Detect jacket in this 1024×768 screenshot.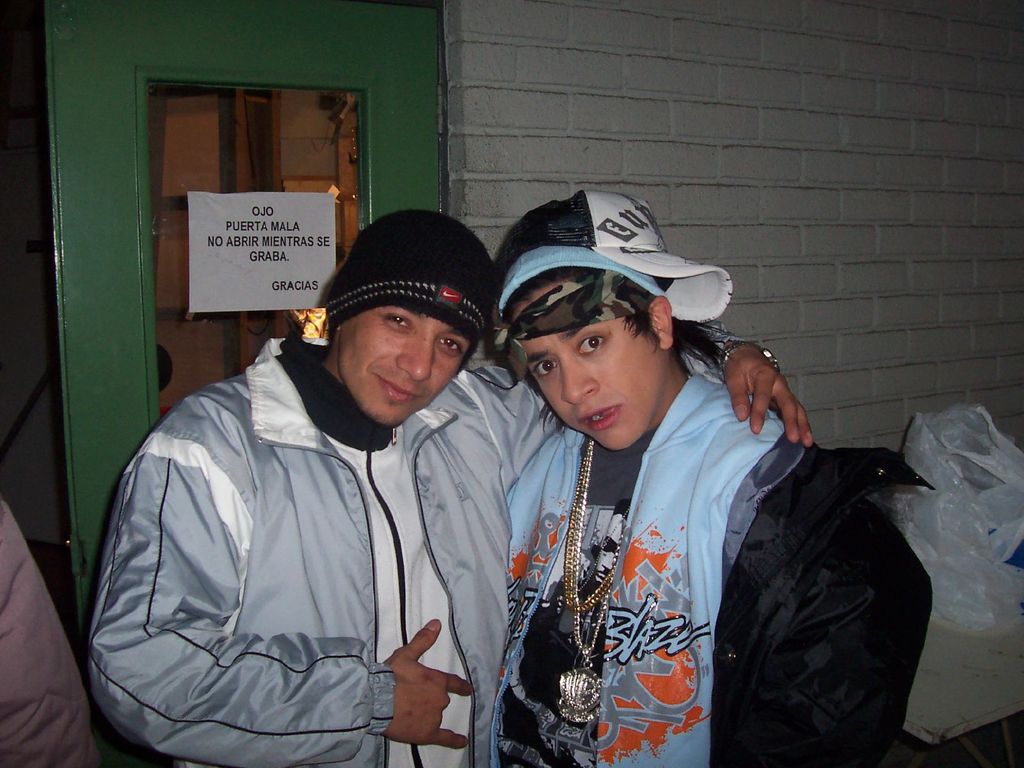
Detection: bbox=[92, 334, 748, 767].
